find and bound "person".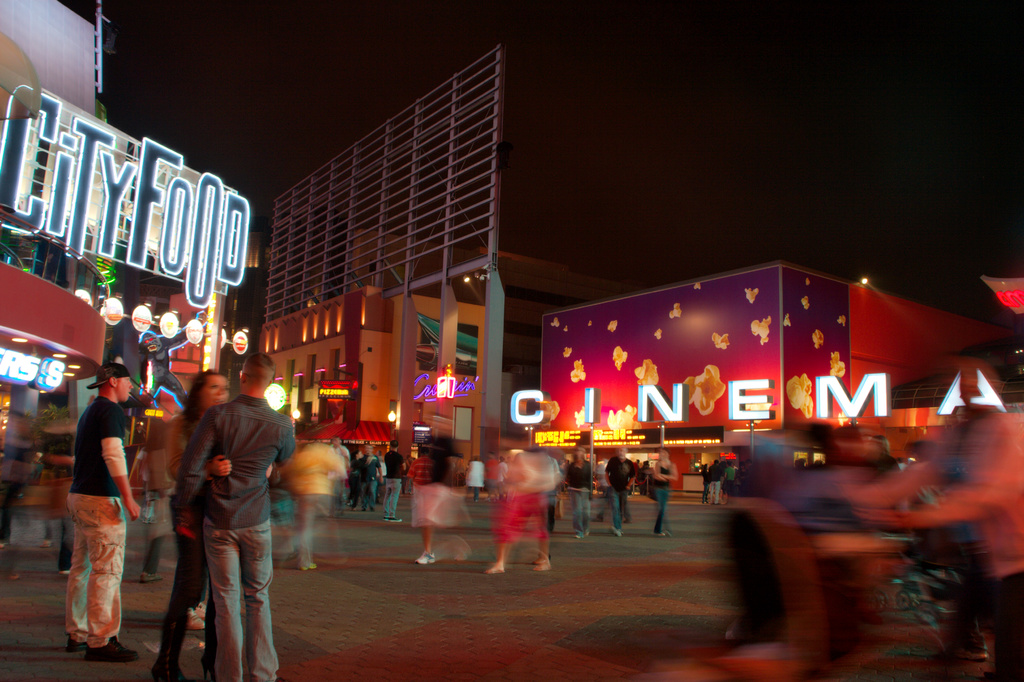
Bound: {"x1": 58, "y1": 357, "x2": 141, "y2": 663}.
